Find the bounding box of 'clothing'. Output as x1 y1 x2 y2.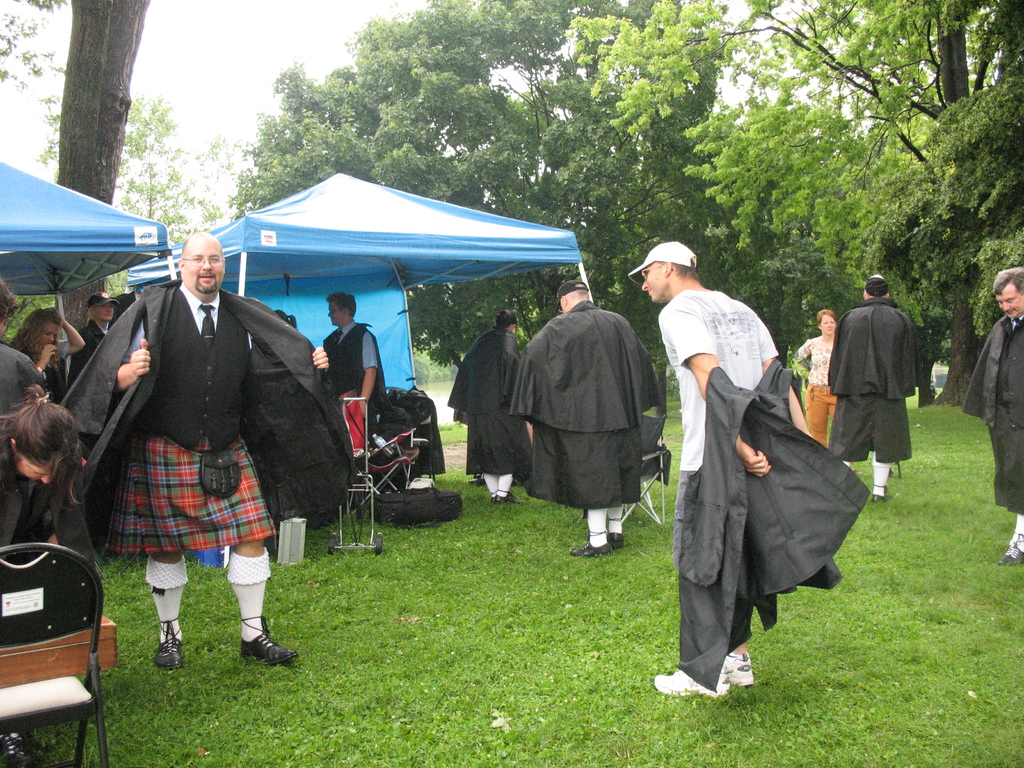
833 298 915 466.
